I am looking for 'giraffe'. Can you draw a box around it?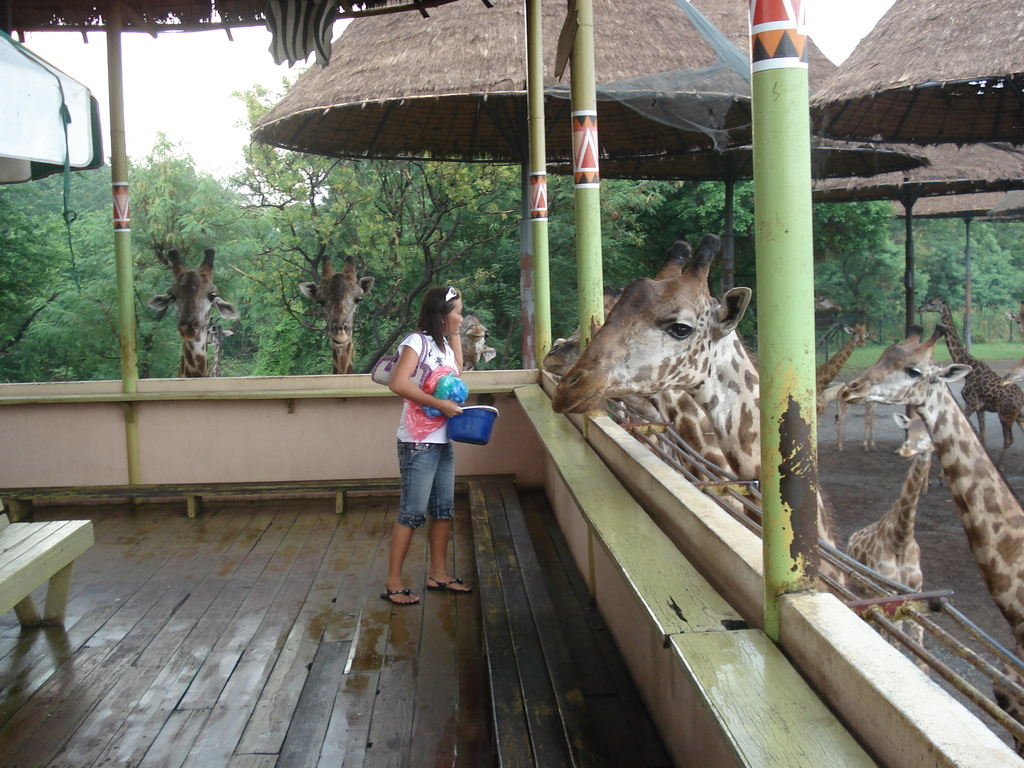
Sure, the bounding box is bbox=(209, 328, 230, 378).
